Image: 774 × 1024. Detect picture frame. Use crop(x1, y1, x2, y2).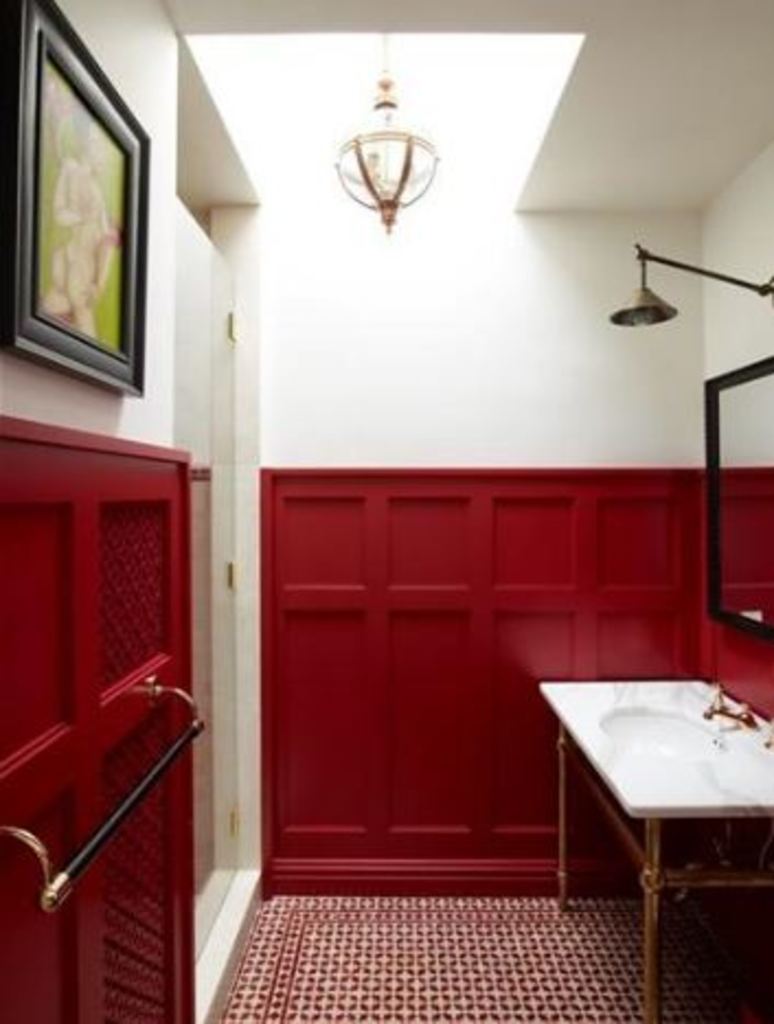
crop(4, 31, 164, 397).
